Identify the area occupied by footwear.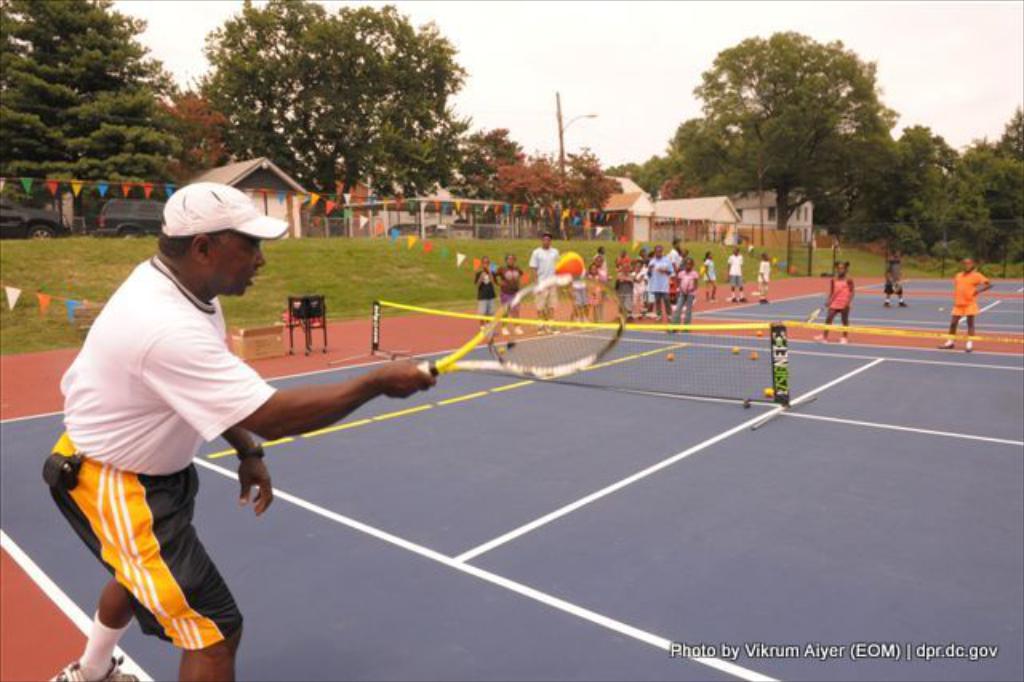
Area: 46,656,139,680.
